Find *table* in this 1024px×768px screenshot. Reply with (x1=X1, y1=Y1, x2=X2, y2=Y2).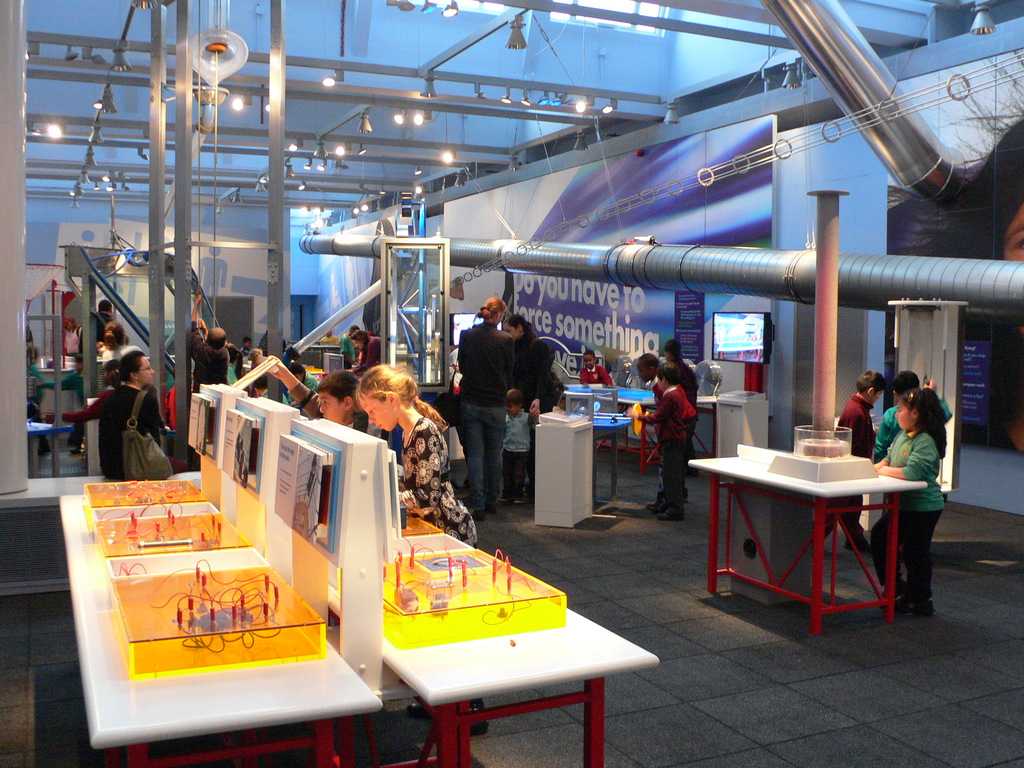
(x1=308, y1=515, x2=661, y2=767).
